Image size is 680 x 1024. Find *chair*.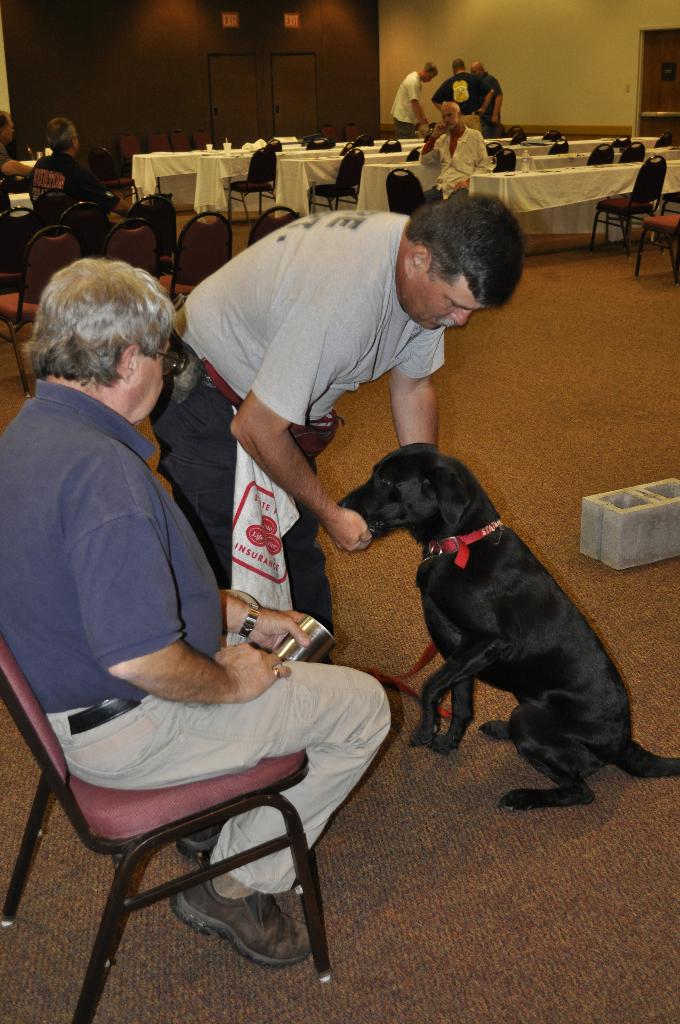
detection(585, 138, 618, 166).
